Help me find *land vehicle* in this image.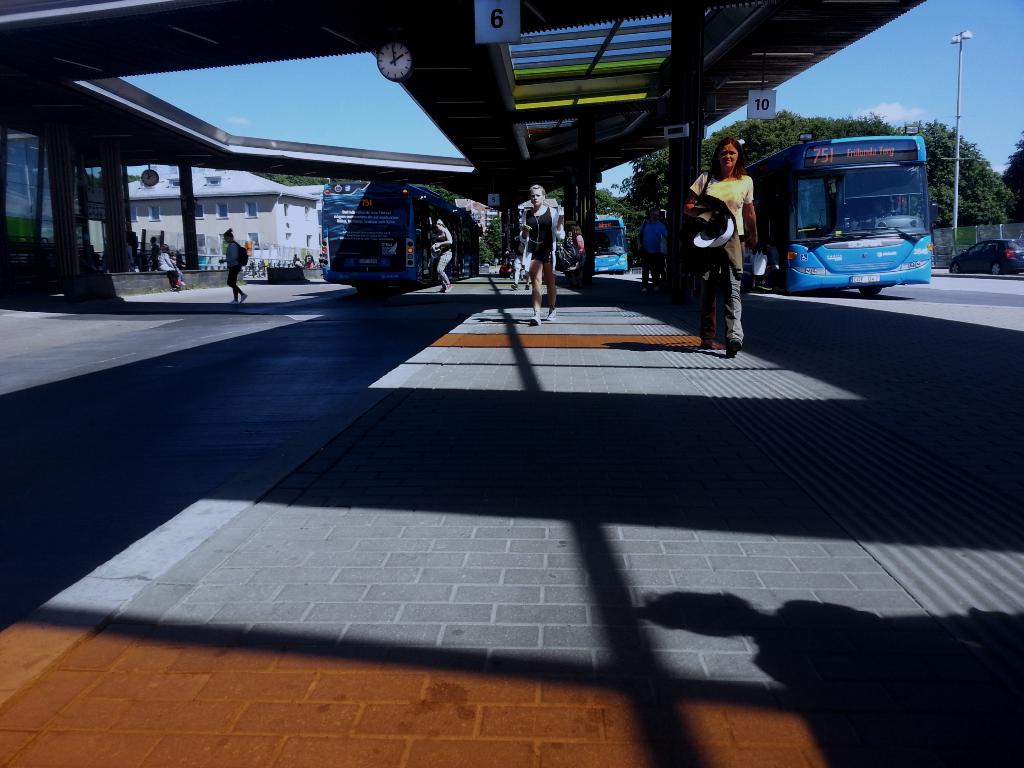
Found it: <box>951,238,1023,275</box>.
